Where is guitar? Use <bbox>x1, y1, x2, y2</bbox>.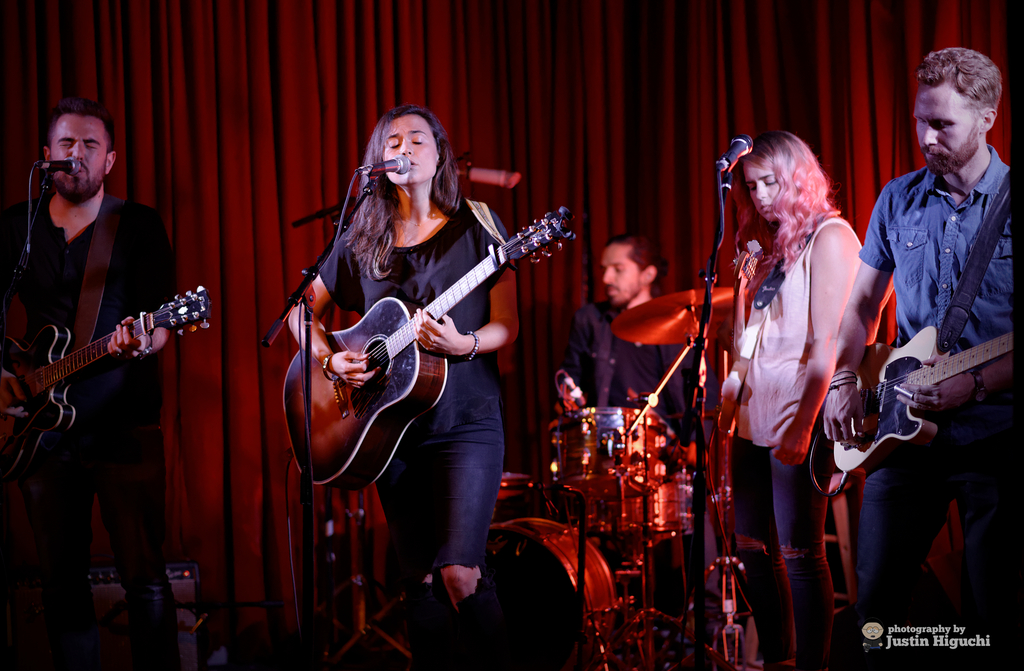
<bbox>284, 206, 579, 493</bbox>.
